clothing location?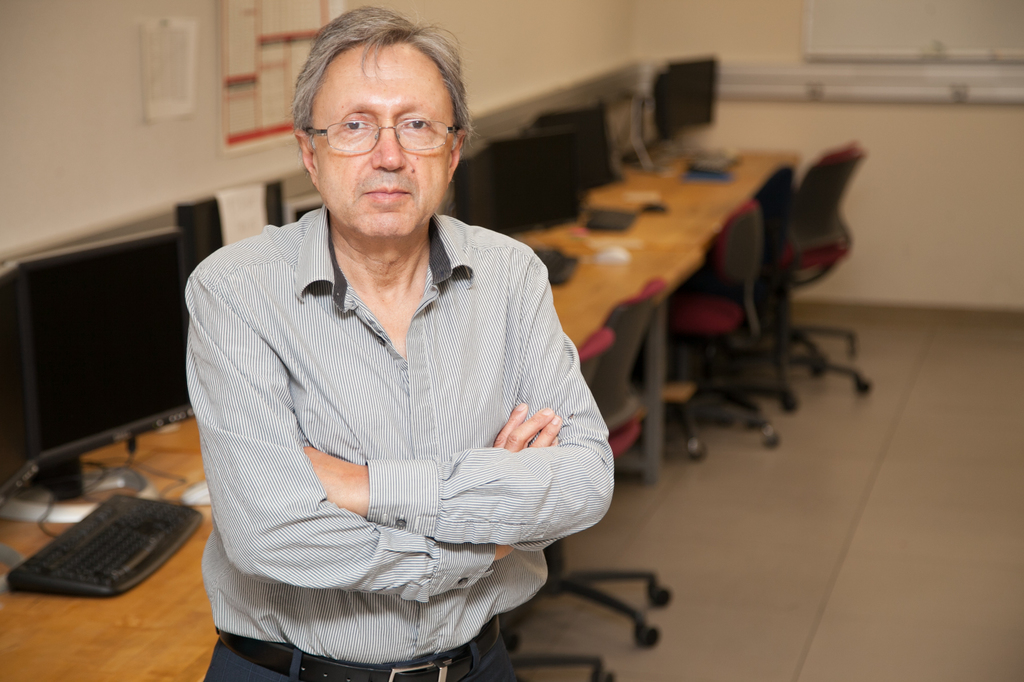
{"x1": 188, "y1": 214, "x2": 618, "y2": 681}
